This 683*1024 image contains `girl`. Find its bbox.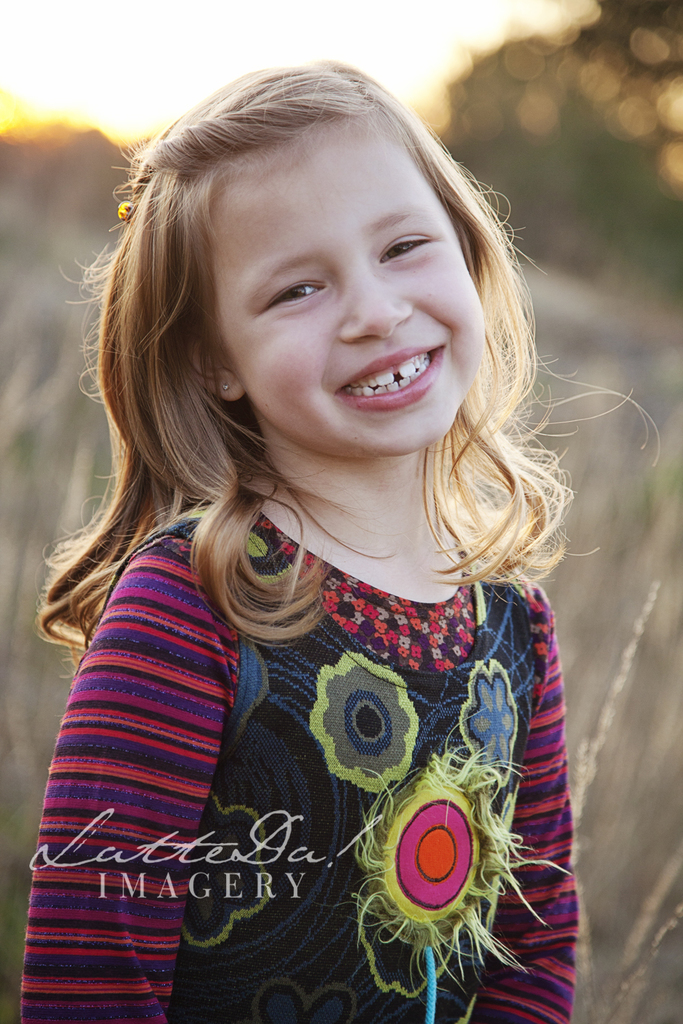
[x1=21, y1=48, x2=652, y2=1023].
